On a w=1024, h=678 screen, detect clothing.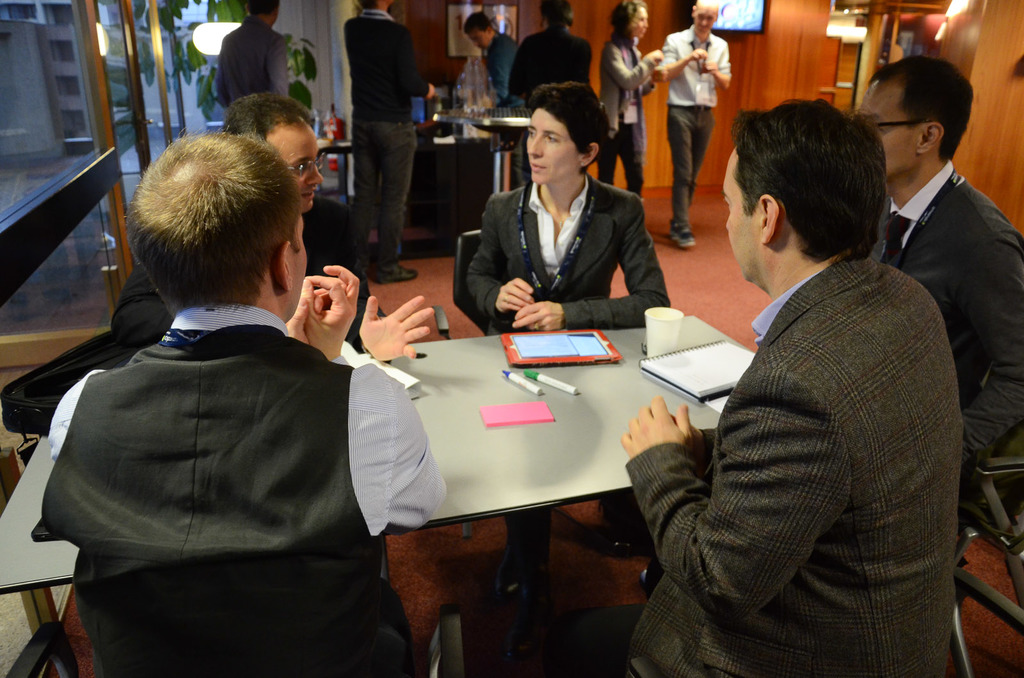
(870, 168, 1023, 514).
